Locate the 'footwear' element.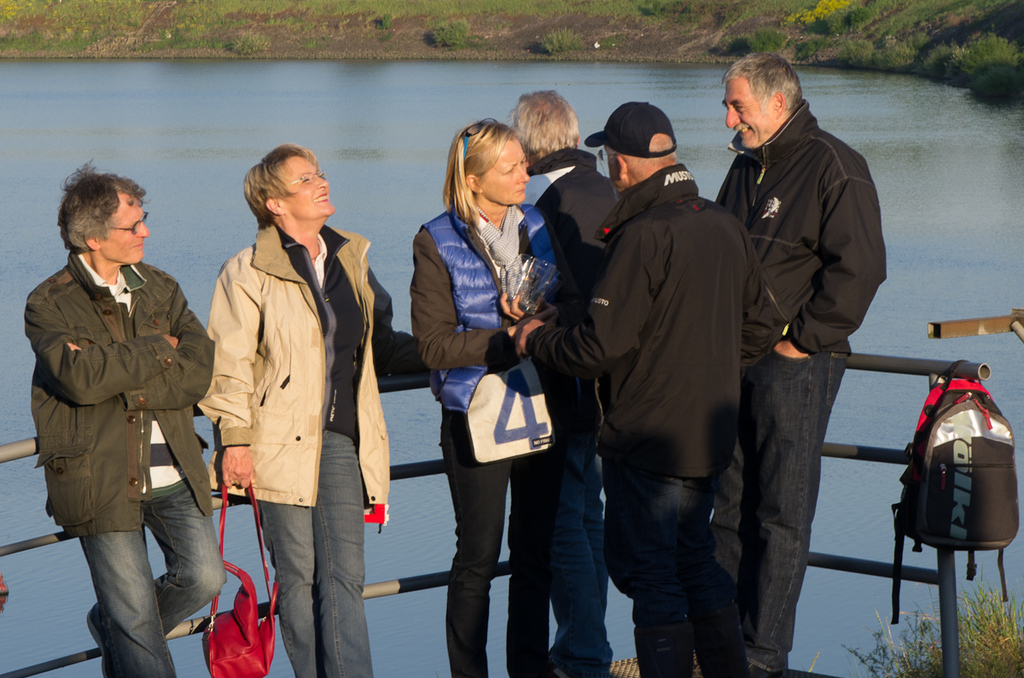
Element bbox: 549/664/579/677.
